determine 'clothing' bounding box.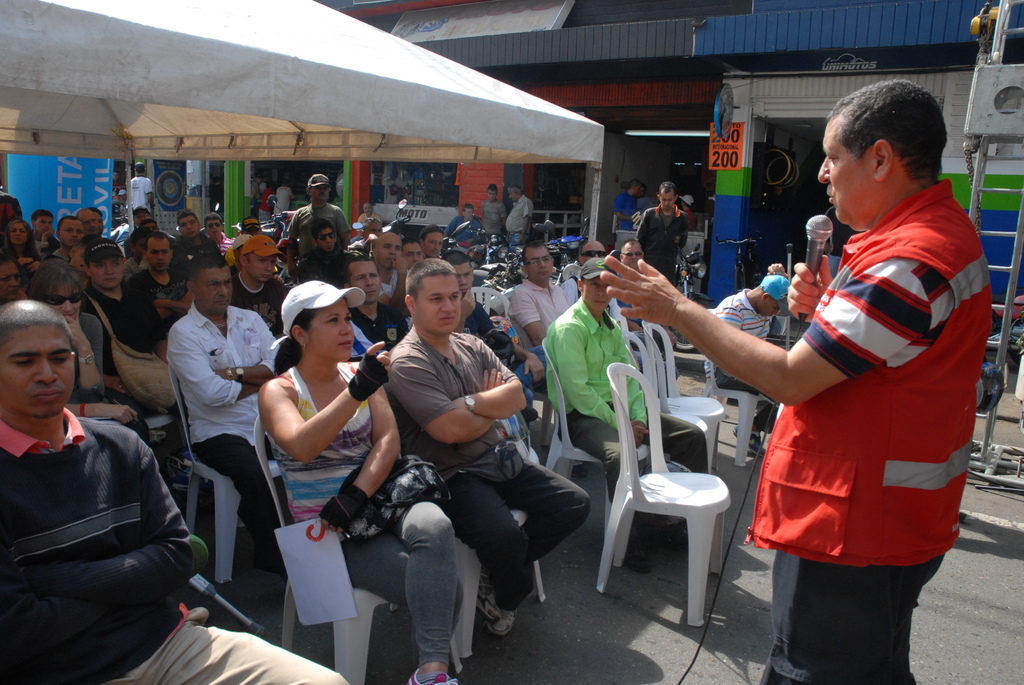
Determined: (636, 198, 687, 281).
